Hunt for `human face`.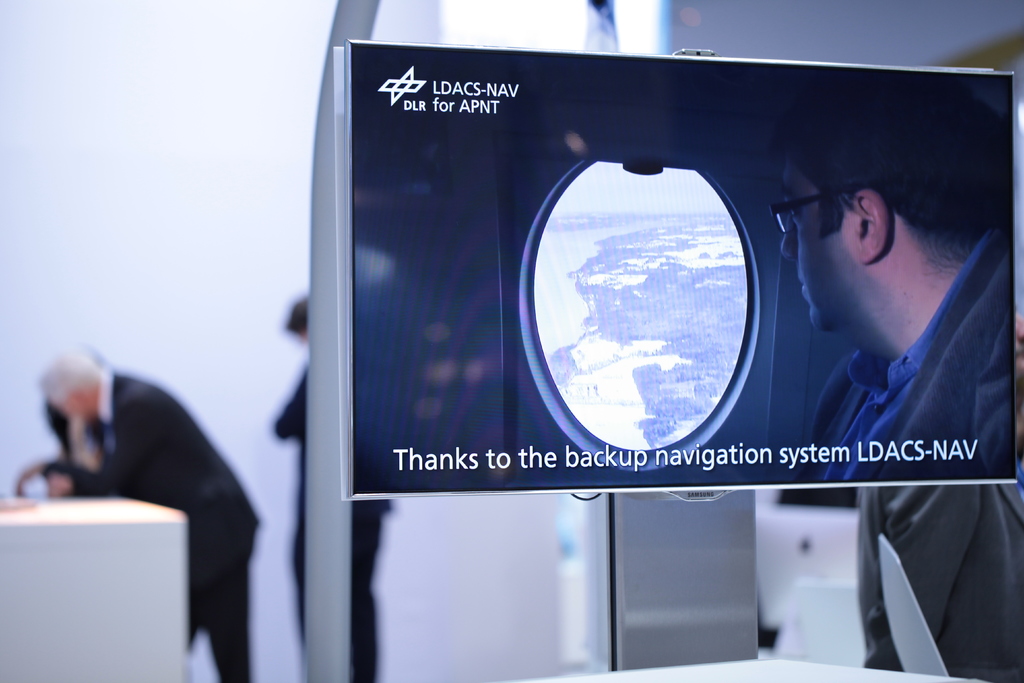
Hunted down at x1=775 y1=155 x2=856 y2=332.
